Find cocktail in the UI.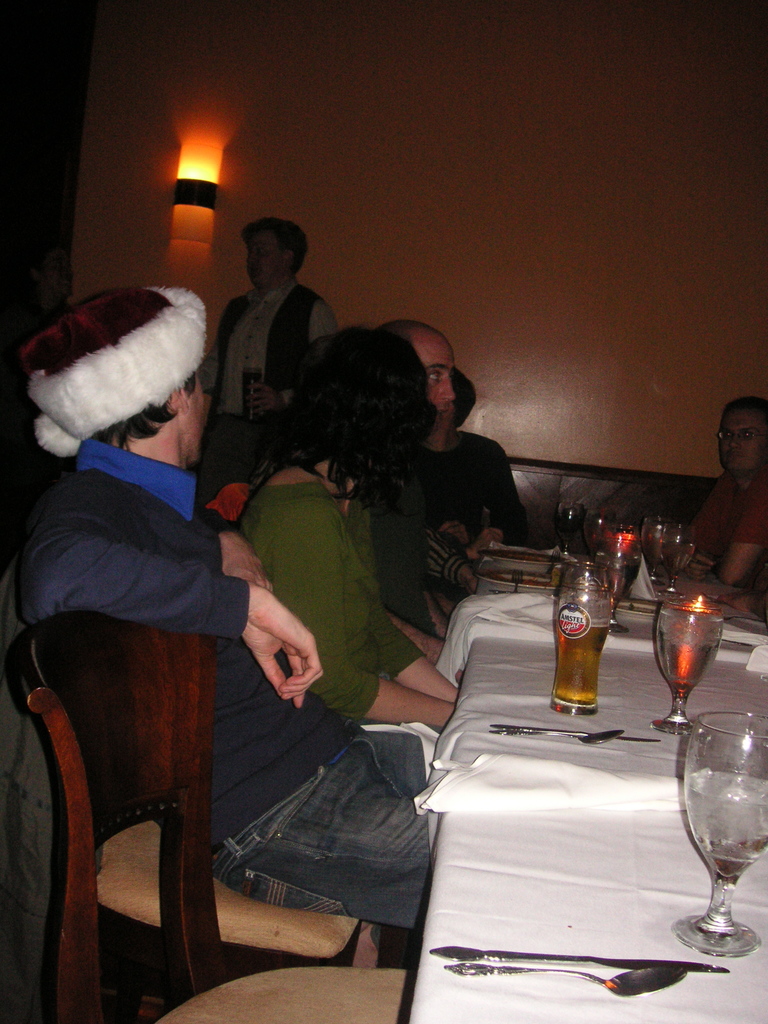
UI element at Rect(657, 608, 728, 741).
